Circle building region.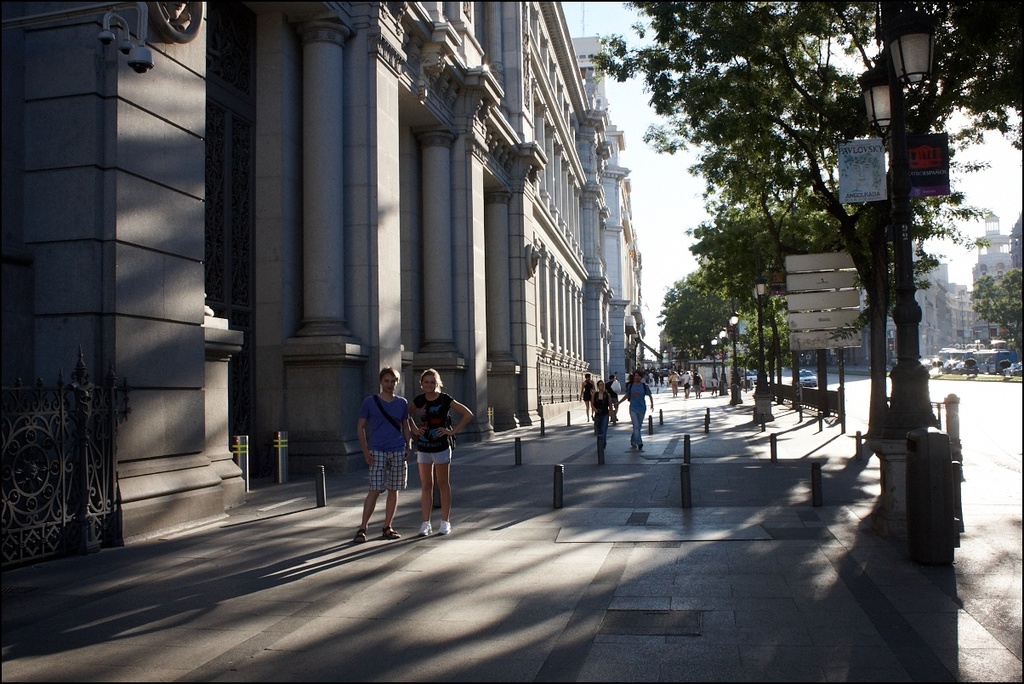
Region: rect(913, 217, 1009, 357).
